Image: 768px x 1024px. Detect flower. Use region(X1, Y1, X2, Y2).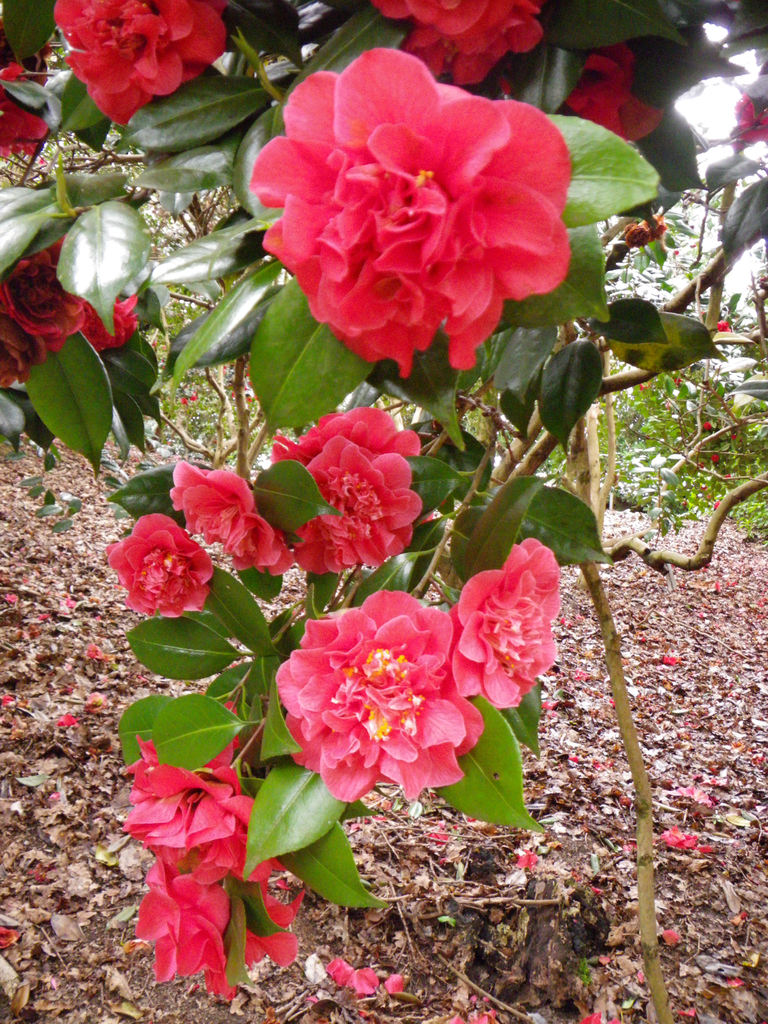
region(81, 286, 138, 356).
